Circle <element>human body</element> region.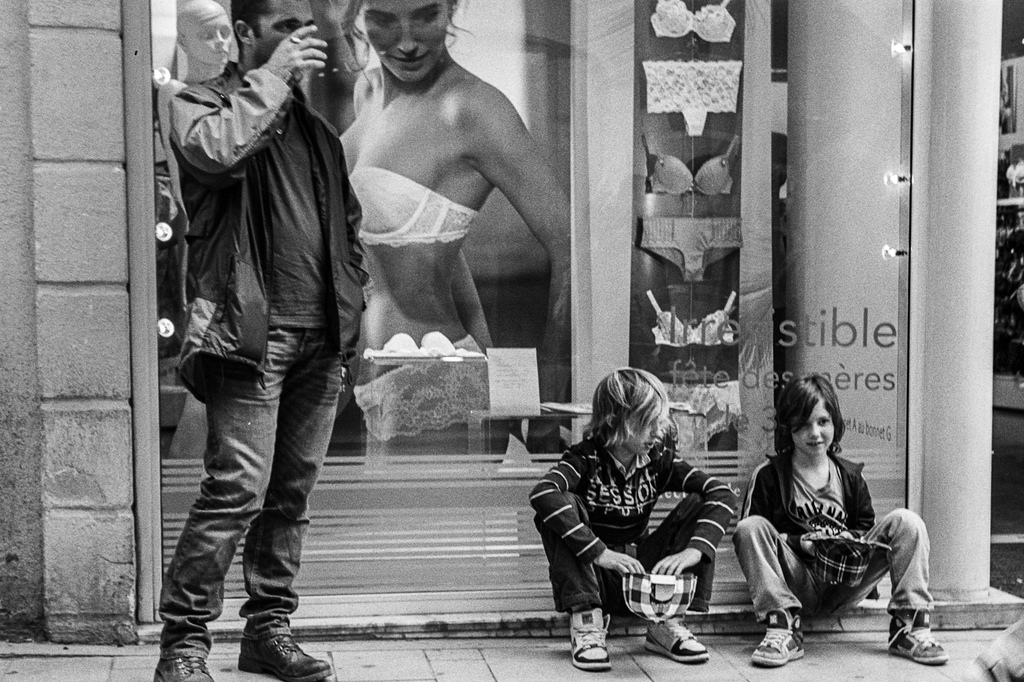
Region: bbox=[738, 361, 908, 658].
